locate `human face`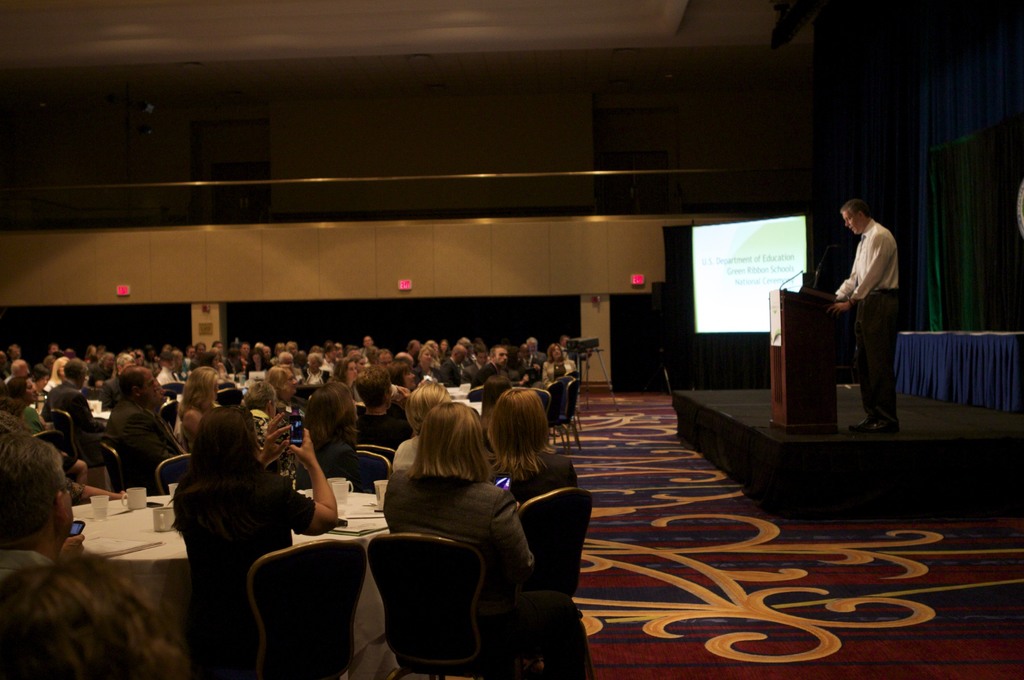
(64, 487, 77, 526)
